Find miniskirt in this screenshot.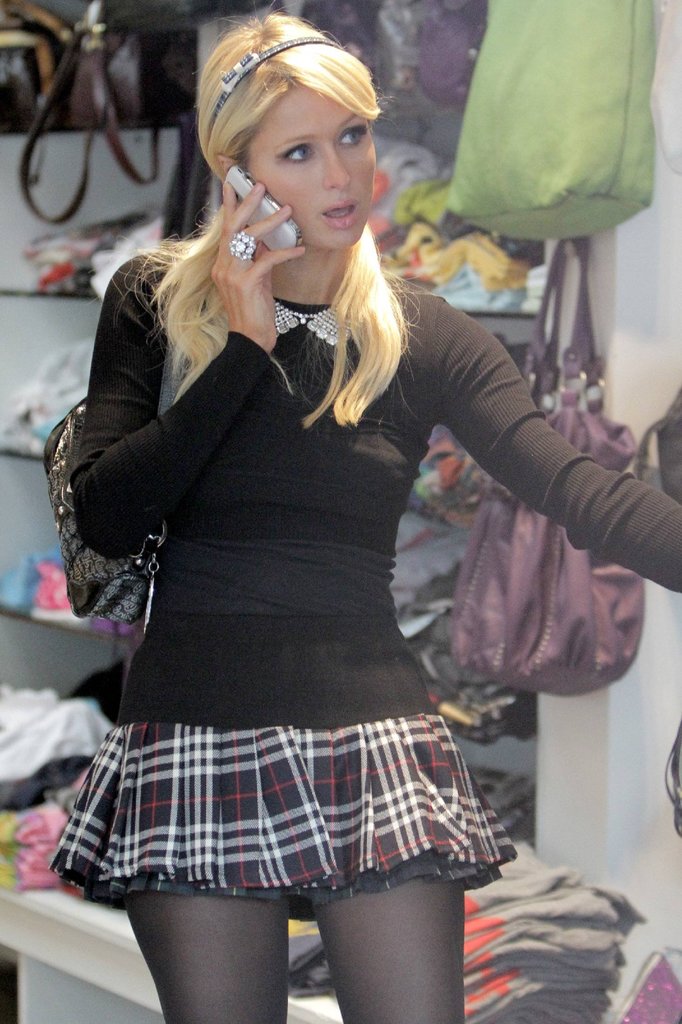
The bounding box for miniskirt is 48/714/519/920.
